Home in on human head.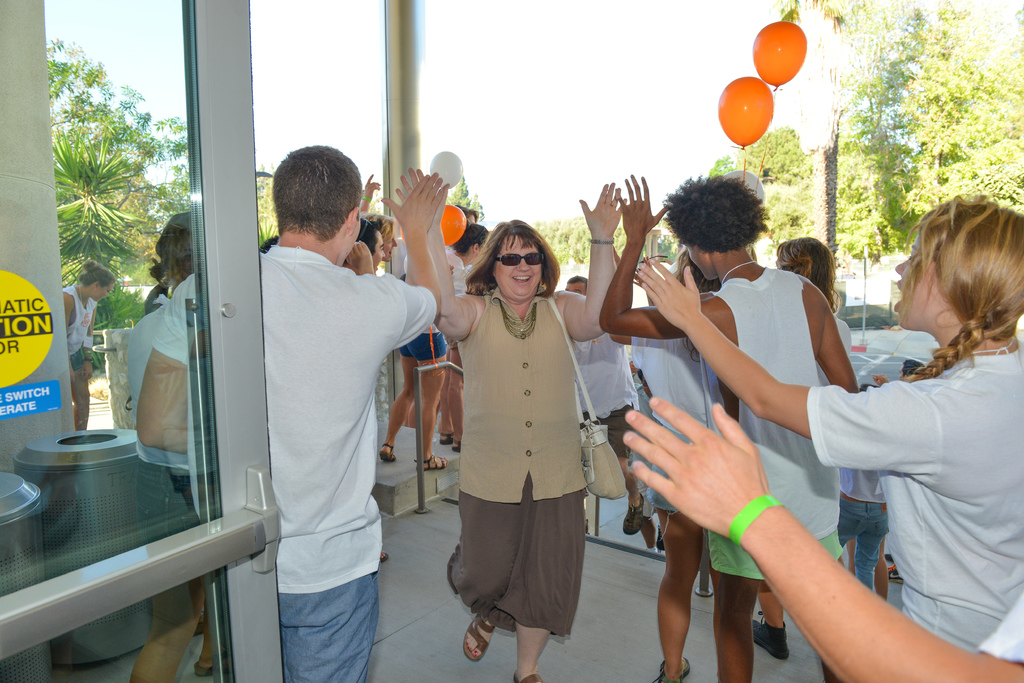
Homed in at [72,261,116,305].
